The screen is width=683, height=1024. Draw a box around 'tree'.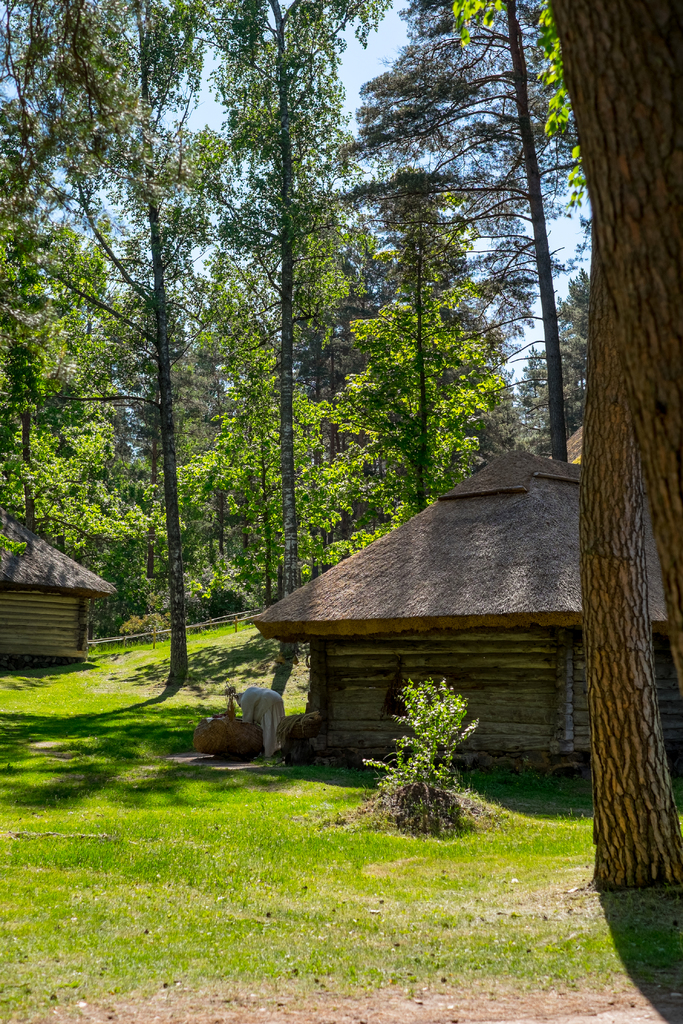
0, 0, 260, 686.
